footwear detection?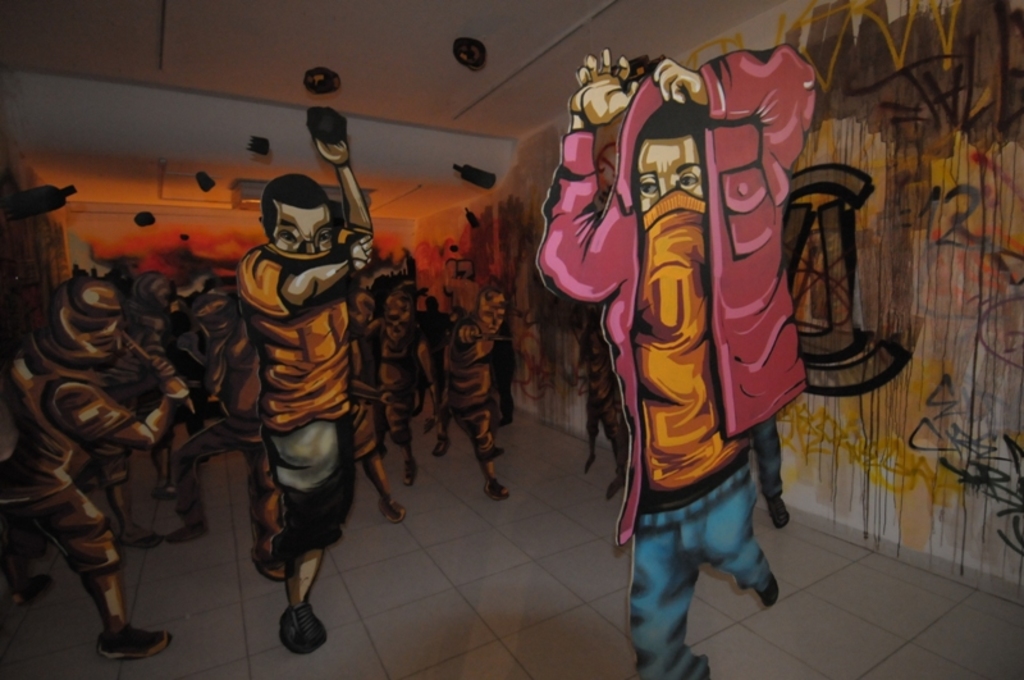
[x1=96, y1=622, x2=179, y2=658]
